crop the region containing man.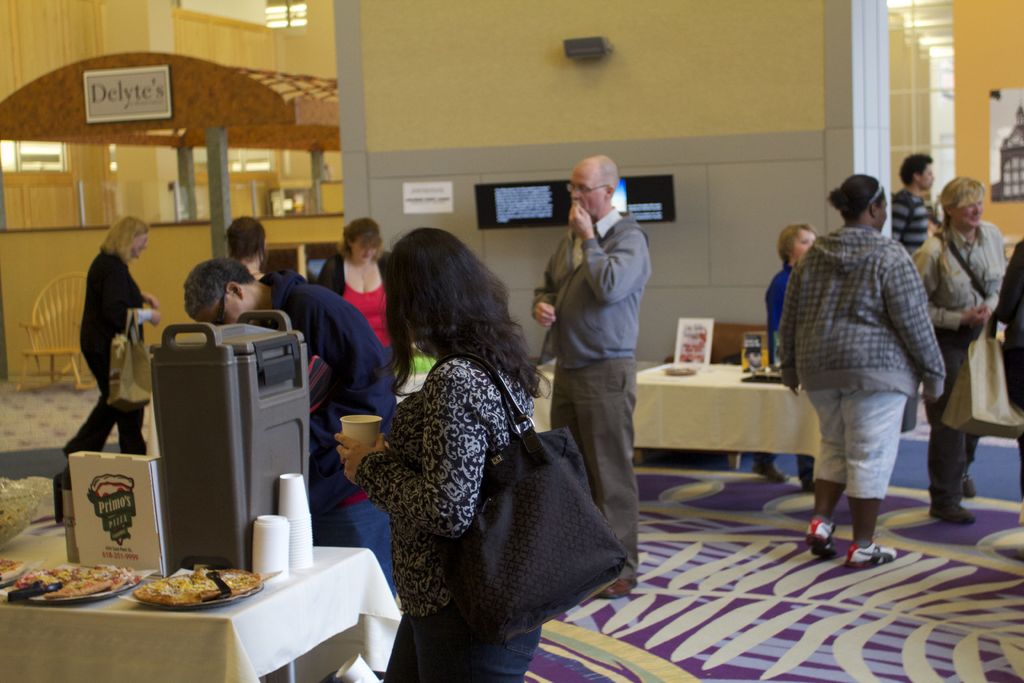
Crop region: 891 152 935 258.
